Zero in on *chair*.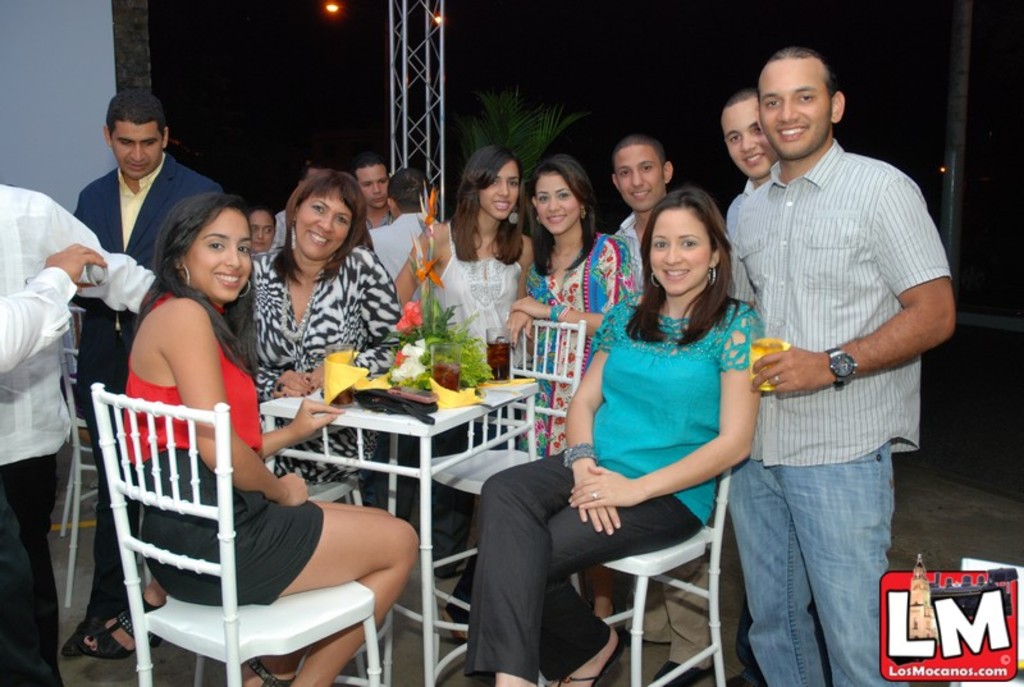
Zeroed in: Rect(413, 315, 585, 628).
